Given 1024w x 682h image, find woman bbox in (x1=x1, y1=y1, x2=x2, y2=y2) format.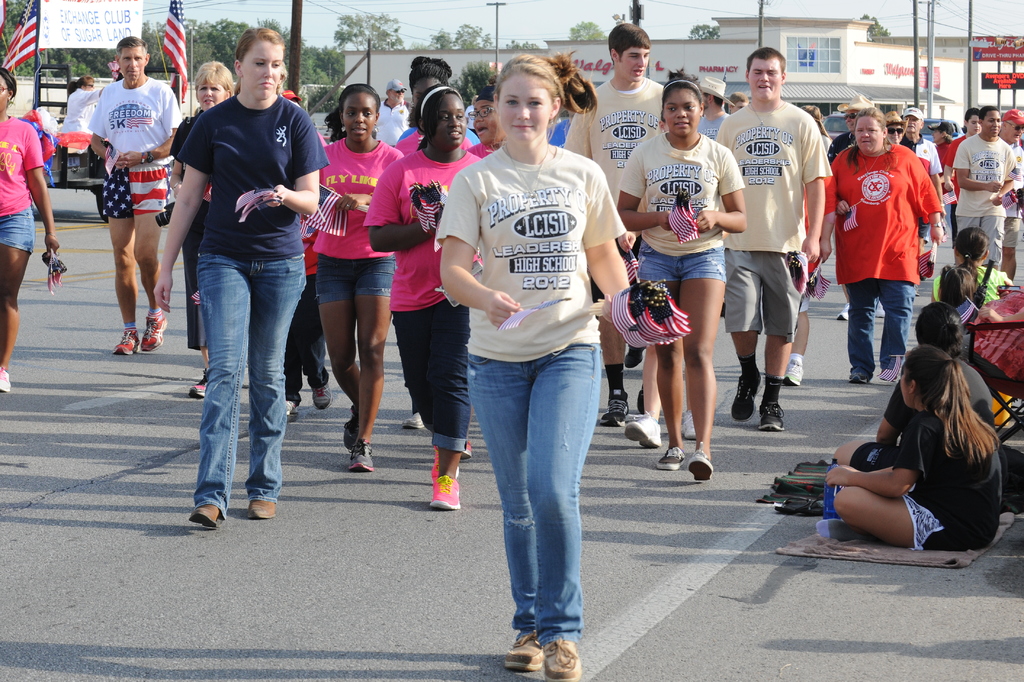
(x1=621, y1=74, x2=745, y2=489).
